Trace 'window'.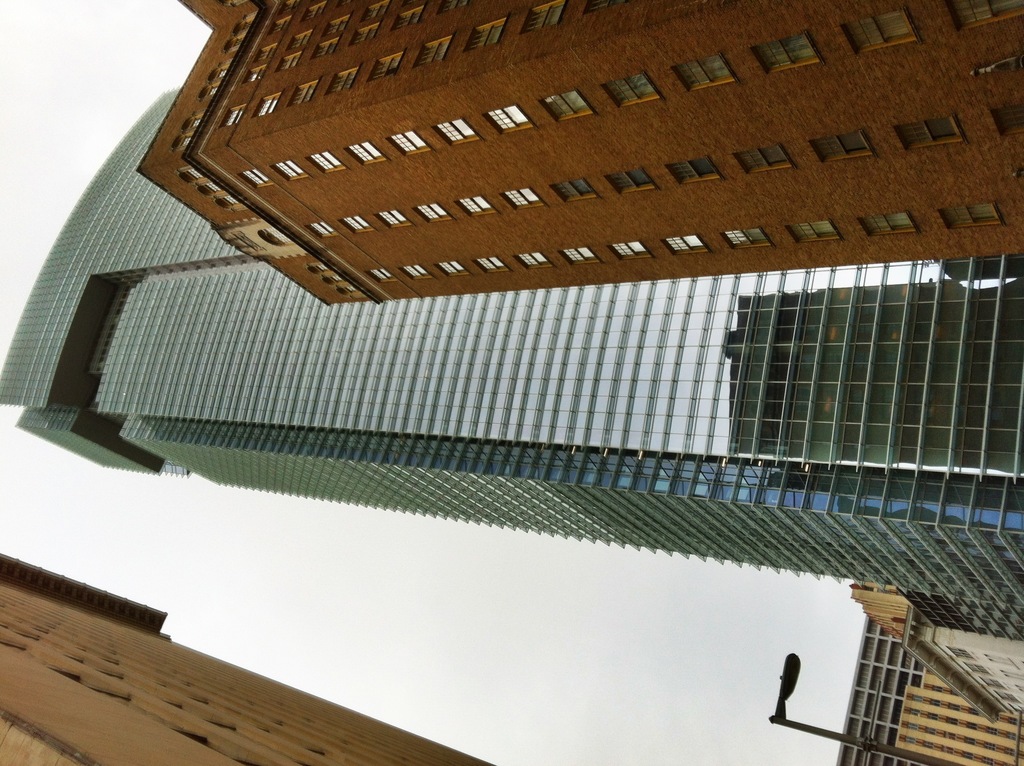
Traced to 436/259/474/276.
